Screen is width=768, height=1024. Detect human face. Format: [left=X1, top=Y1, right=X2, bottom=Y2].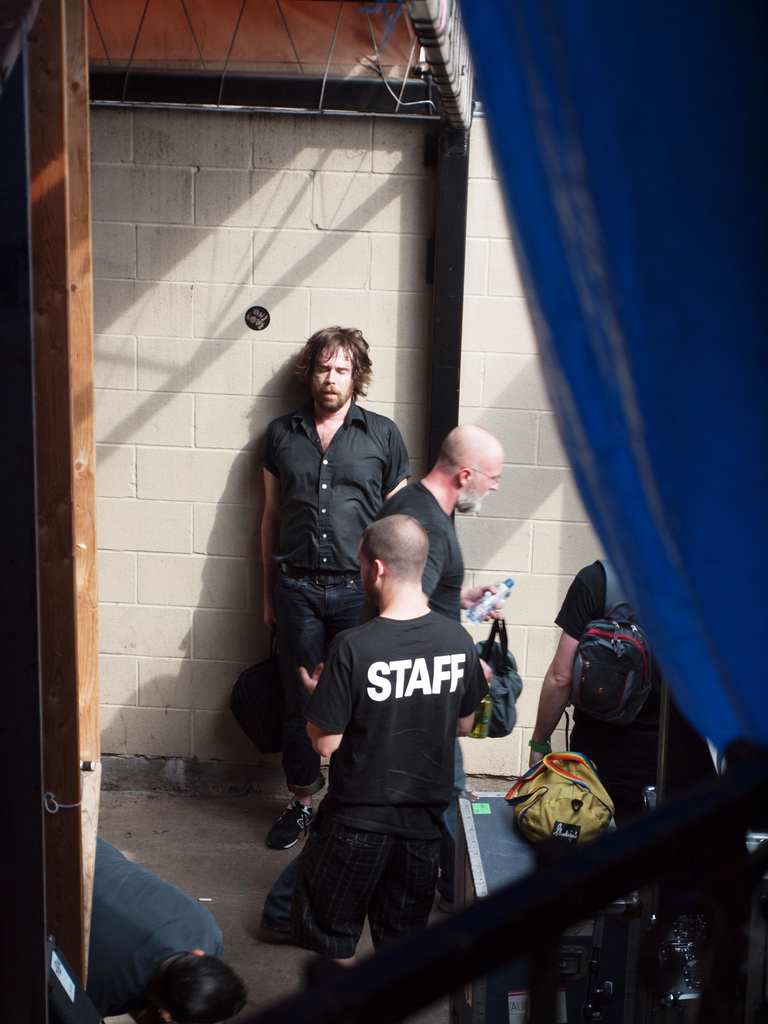
[left=465, top=454, right=497, bottom=514].
